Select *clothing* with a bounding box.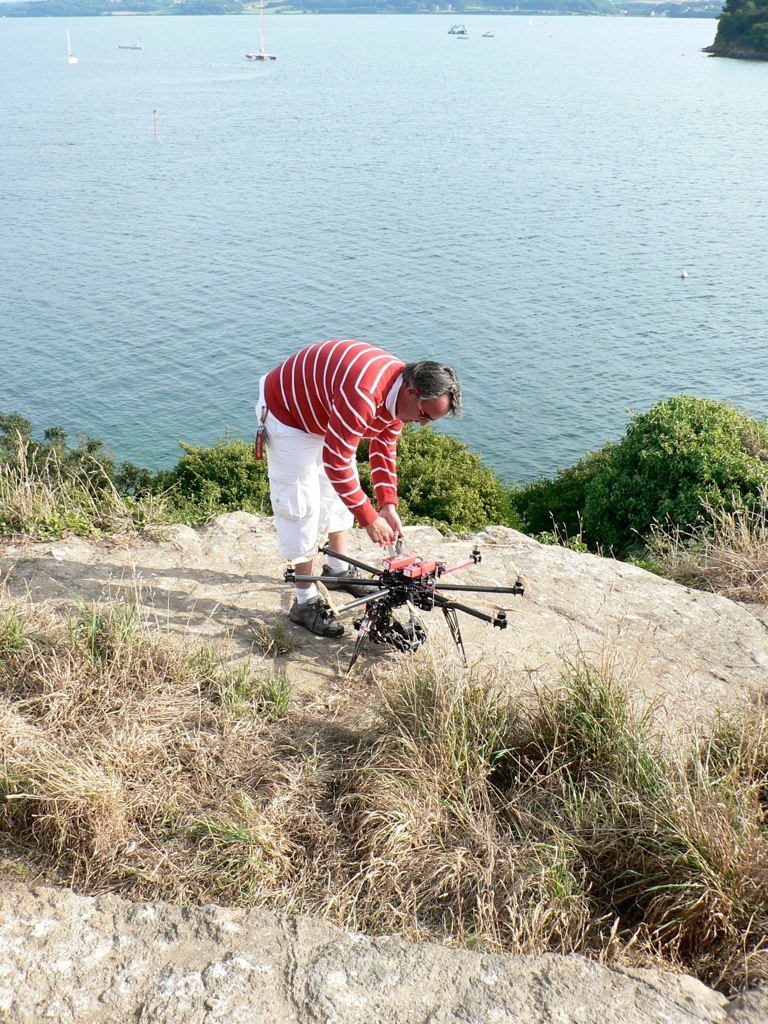
pyautogui.locateOnScreen(263, 322, 466, 562).
